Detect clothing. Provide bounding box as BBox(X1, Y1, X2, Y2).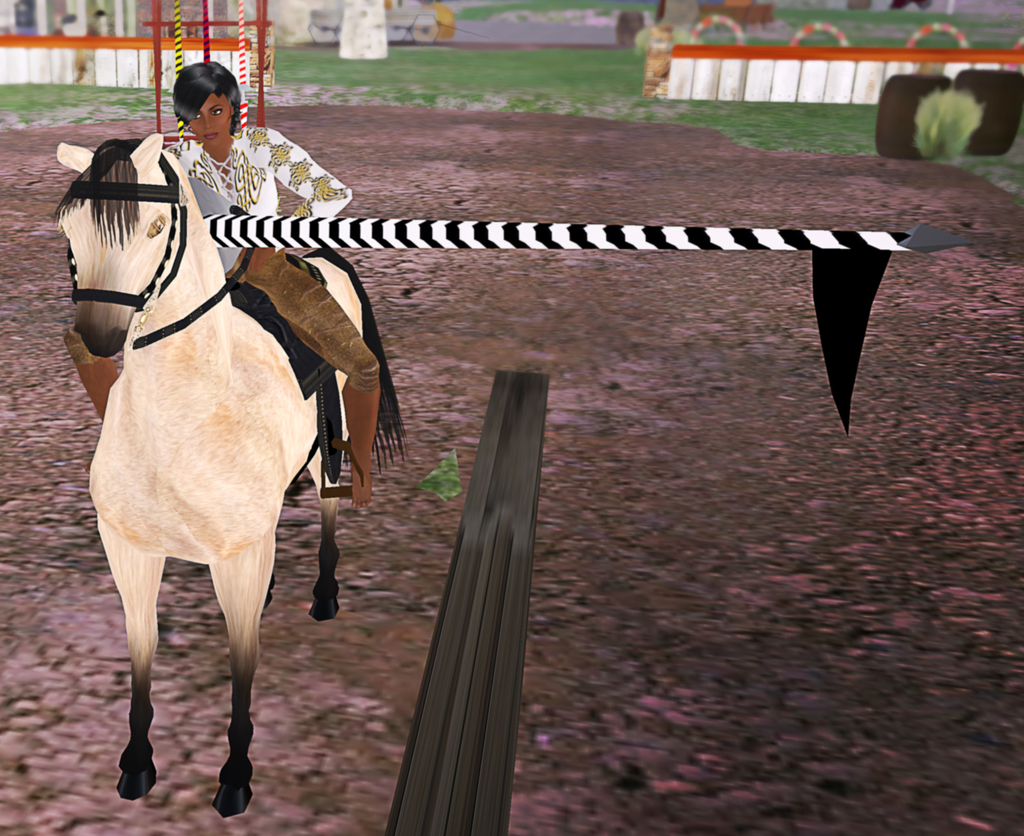
BBox(139, 129, 393, 392).
